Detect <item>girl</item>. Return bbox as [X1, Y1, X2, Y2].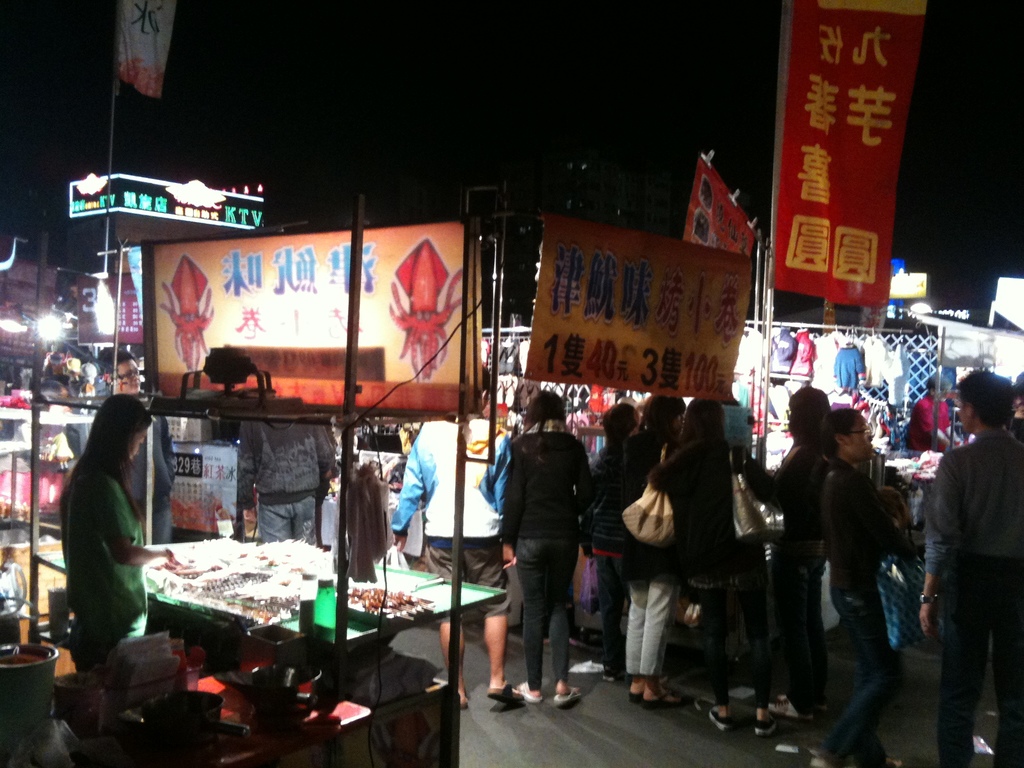
[649, 394, 781, 733].
